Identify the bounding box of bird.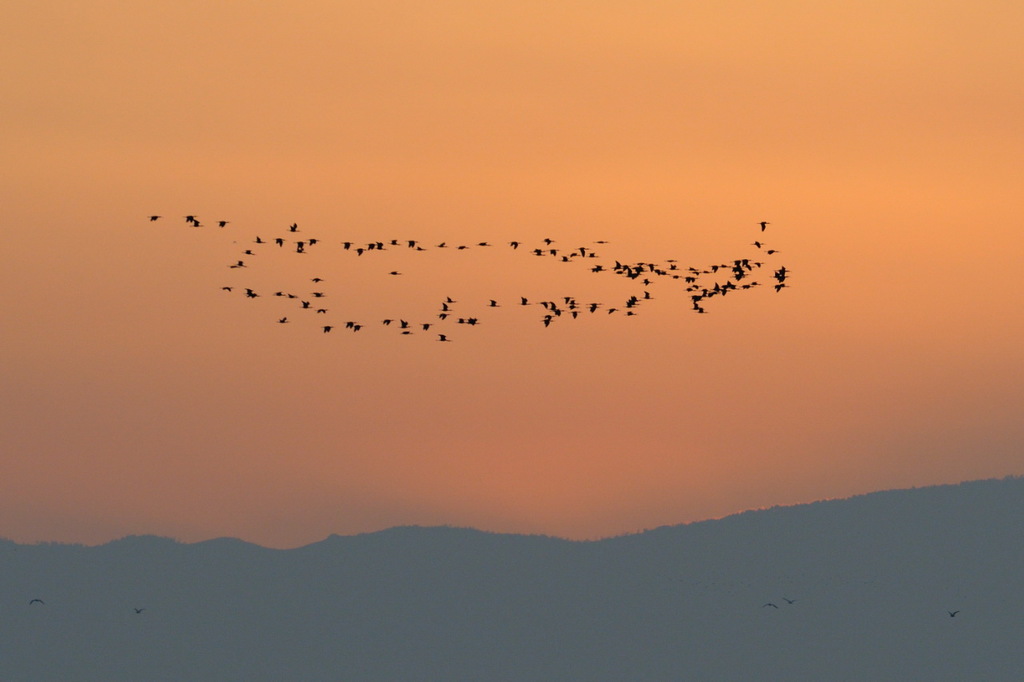
x1=212, y1=221, x2=232, y2=228.
